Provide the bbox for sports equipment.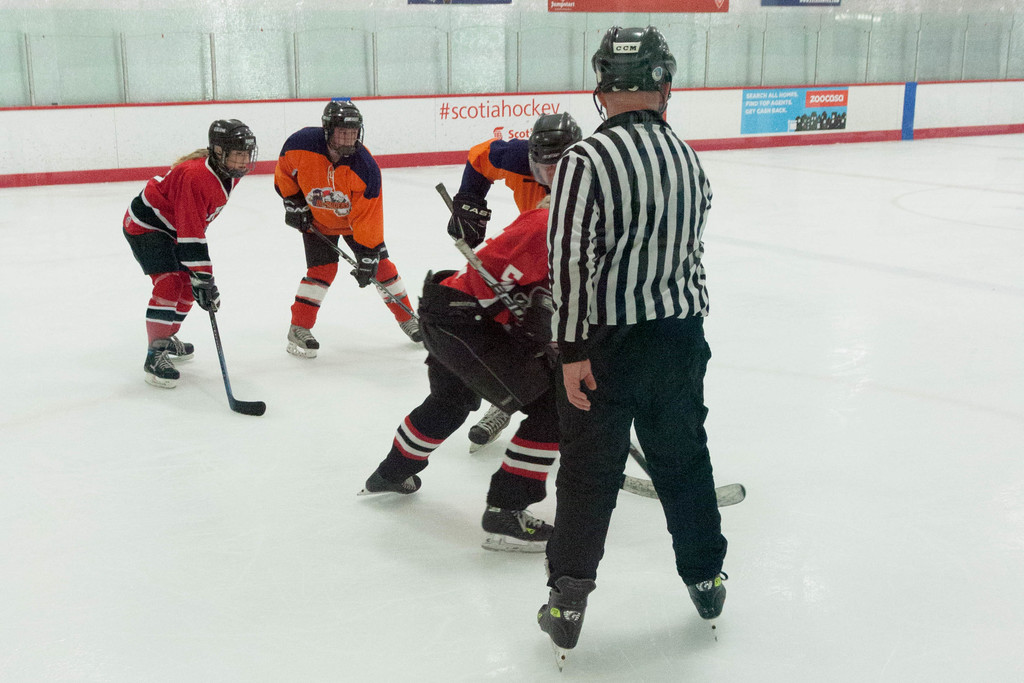
205 287 266 416.
